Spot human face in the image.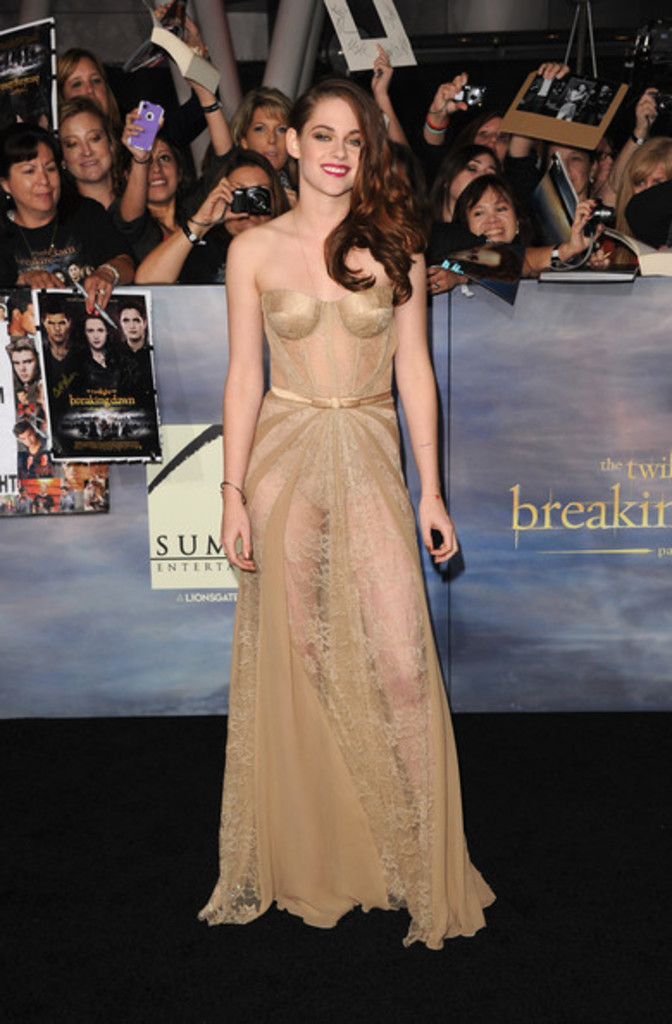
human face found at BBox(448, 148, 503, 203).
